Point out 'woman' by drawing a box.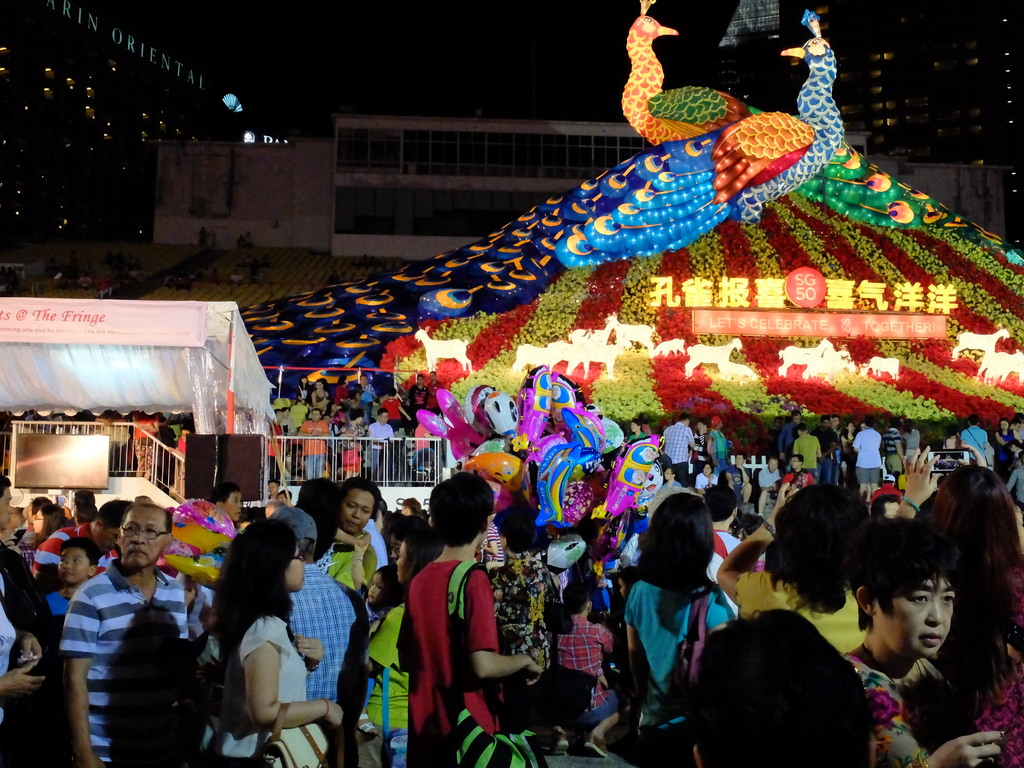
611/495/747/735.
